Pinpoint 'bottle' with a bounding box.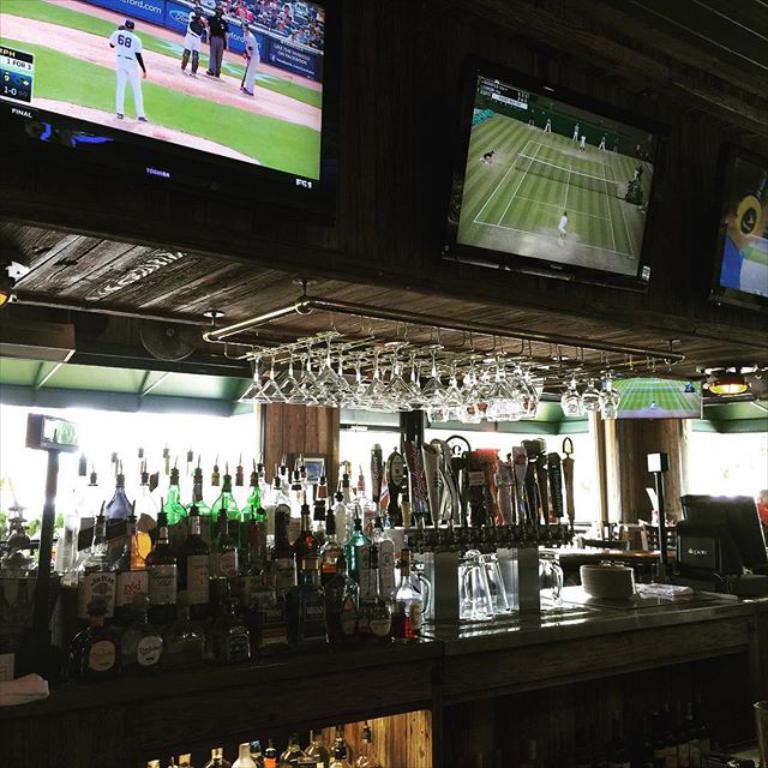
<bbox>204, 455, 220, 516</bbox>.
